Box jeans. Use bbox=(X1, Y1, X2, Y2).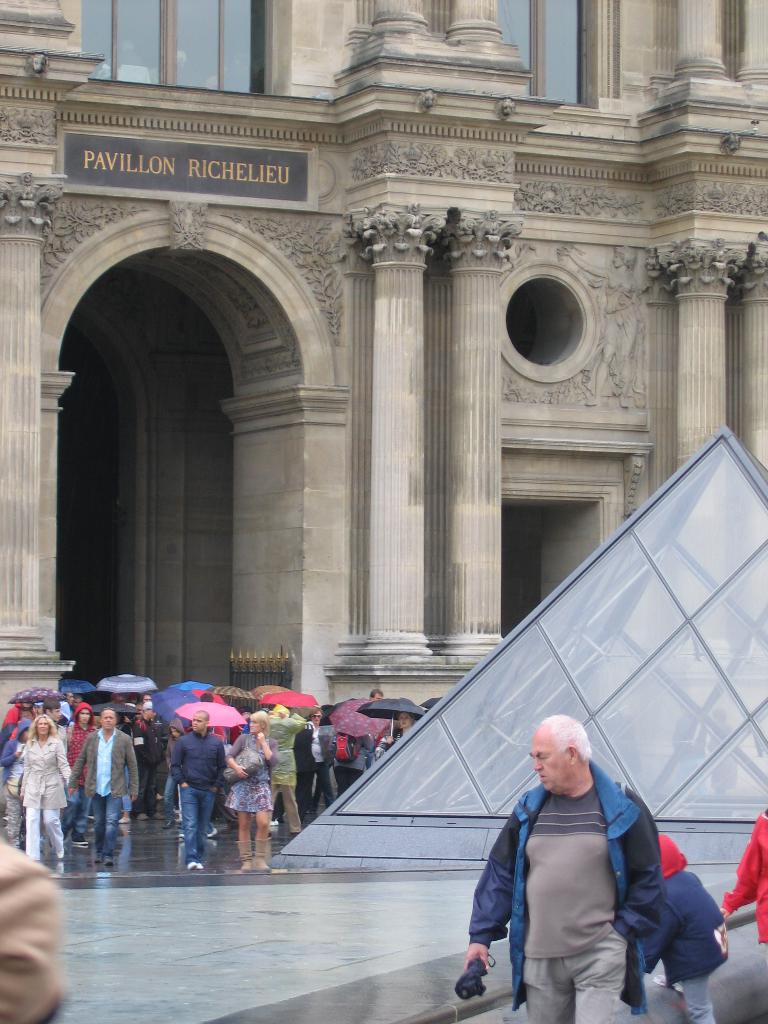
bbox=(694, 978, 715, 1023).
